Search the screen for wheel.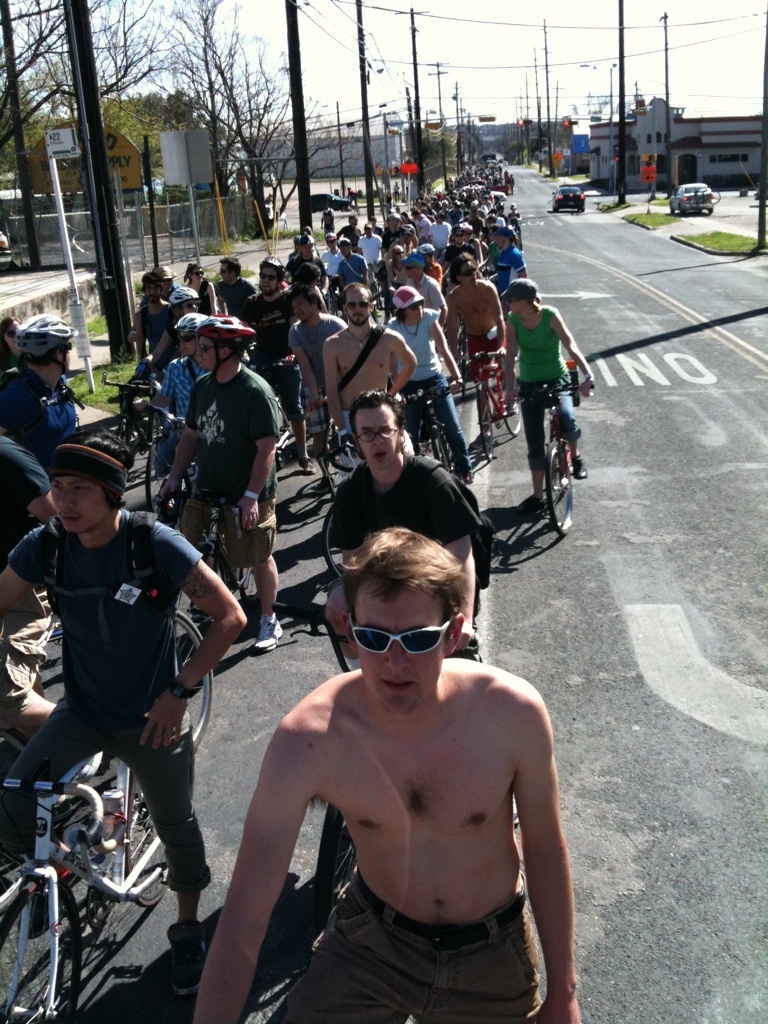
Found at <bbox>274, 405, 284, 469</bbox>.
